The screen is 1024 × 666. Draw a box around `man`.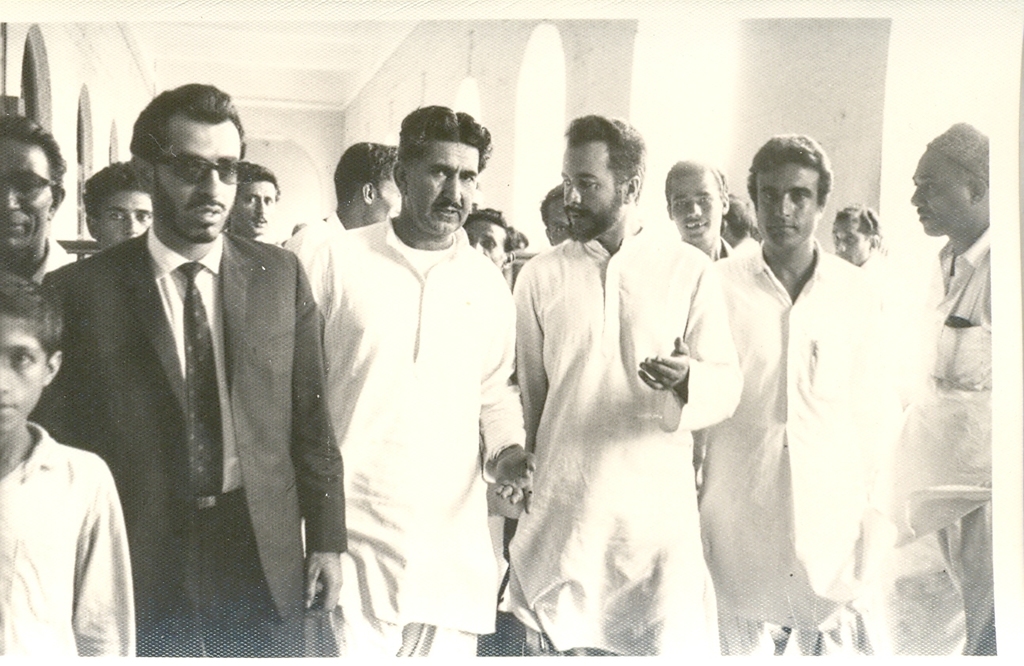
695:135:901:650.
